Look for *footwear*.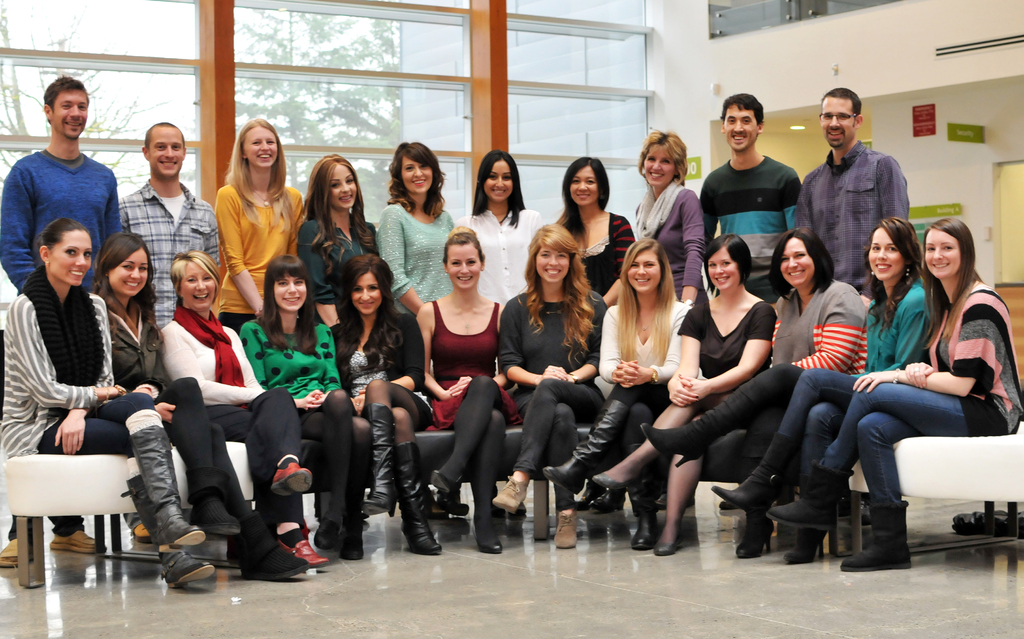
Found: [left=281, top=513, right=335, bottom=570].
